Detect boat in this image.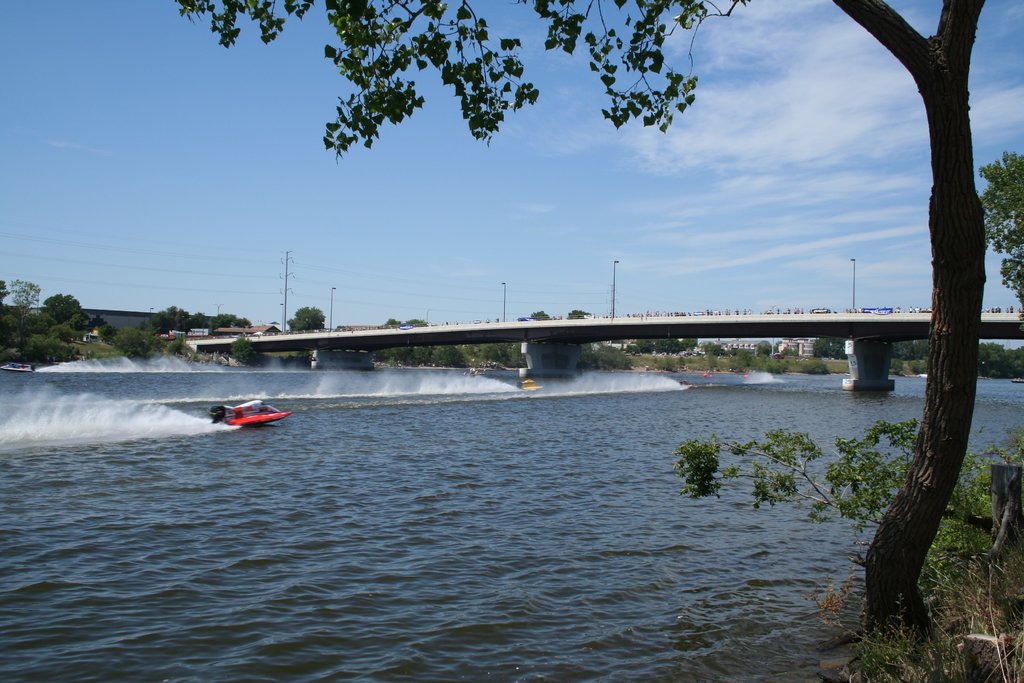
Detection: <box>517,378,545,393</box>.
